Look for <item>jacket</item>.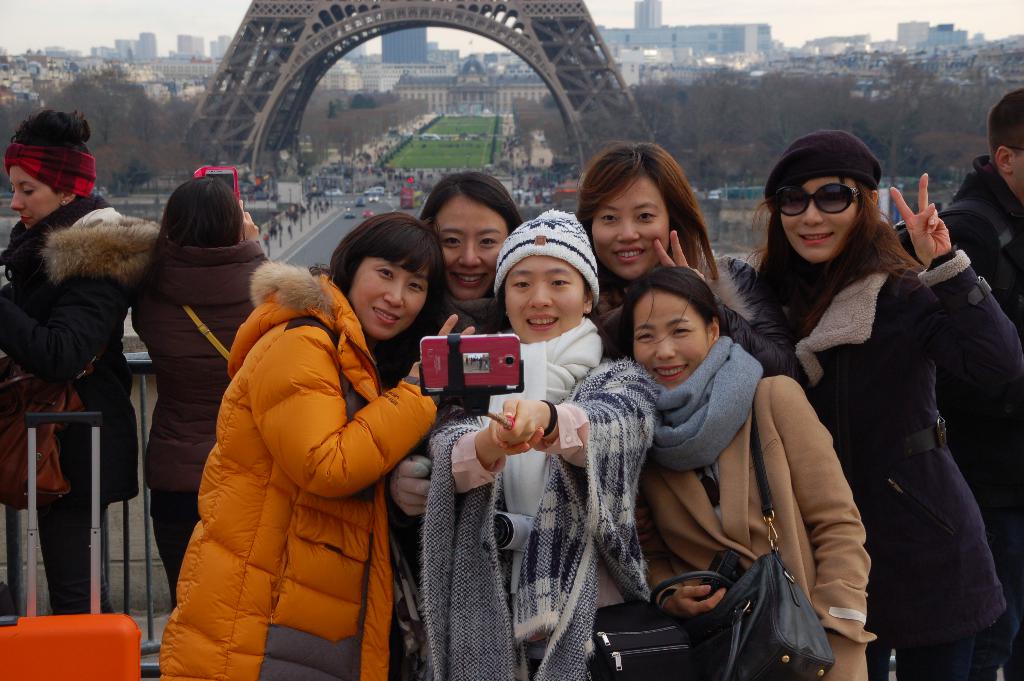
Found: [0, 194, 166, 503].
